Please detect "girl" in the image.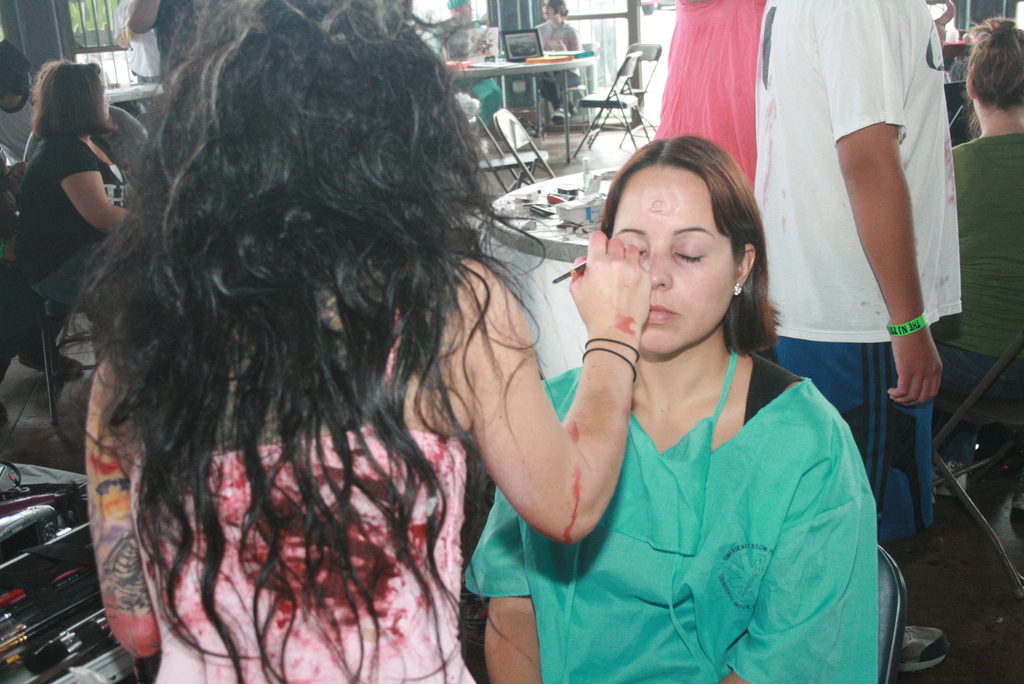
458,133,883,683.
